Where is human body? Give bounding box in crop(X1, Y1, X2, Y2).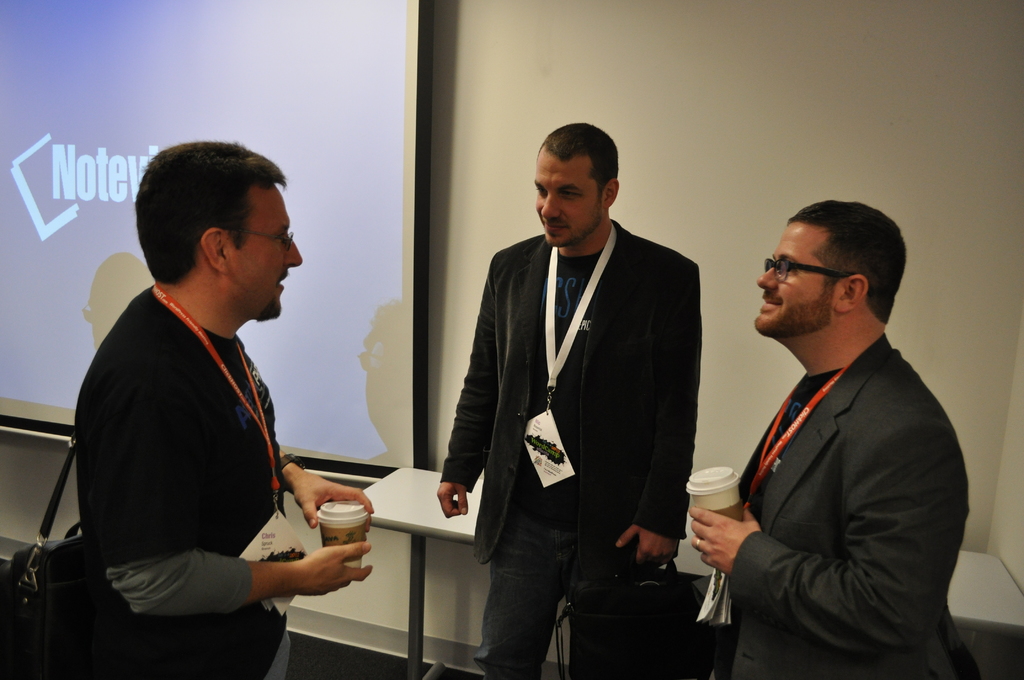
crop(436, 121, 700, 679).
